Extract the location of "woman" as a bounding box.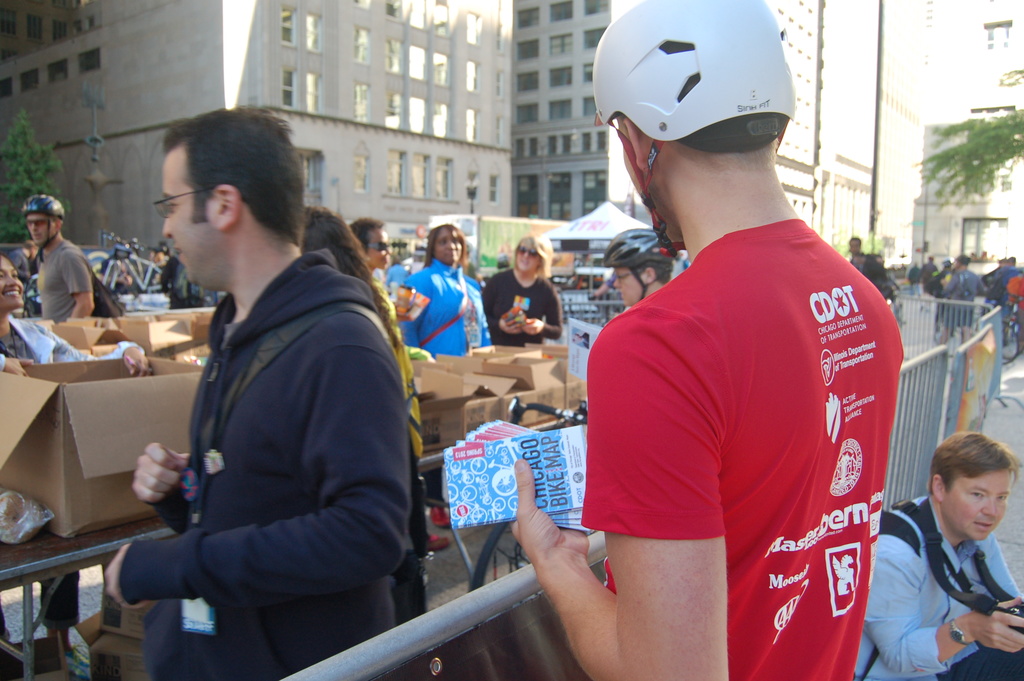
BBox(401, 223, 493, 527).
